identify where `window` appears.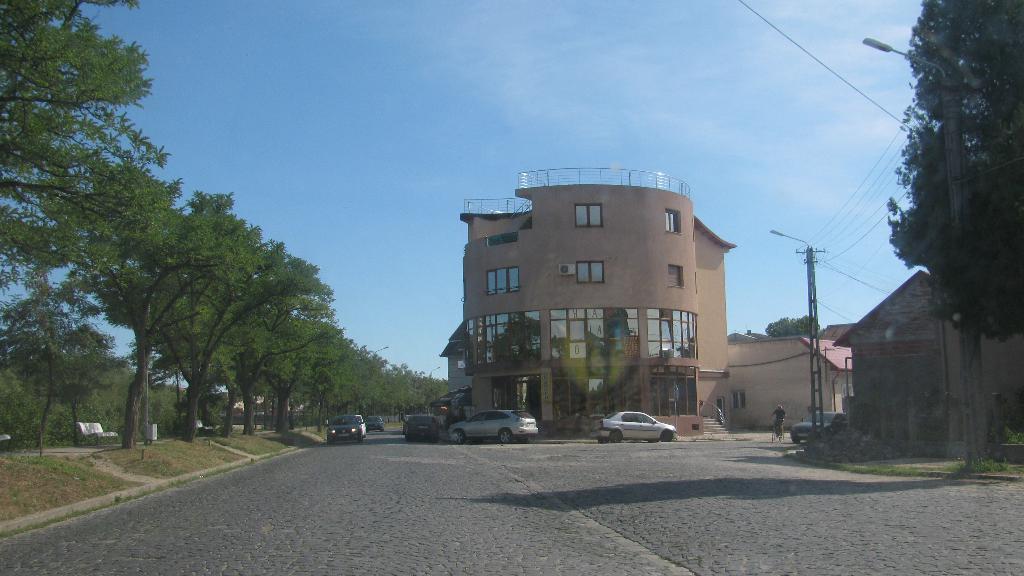
Appears at <bbox>666, 209, 678, 228</bbox>.
